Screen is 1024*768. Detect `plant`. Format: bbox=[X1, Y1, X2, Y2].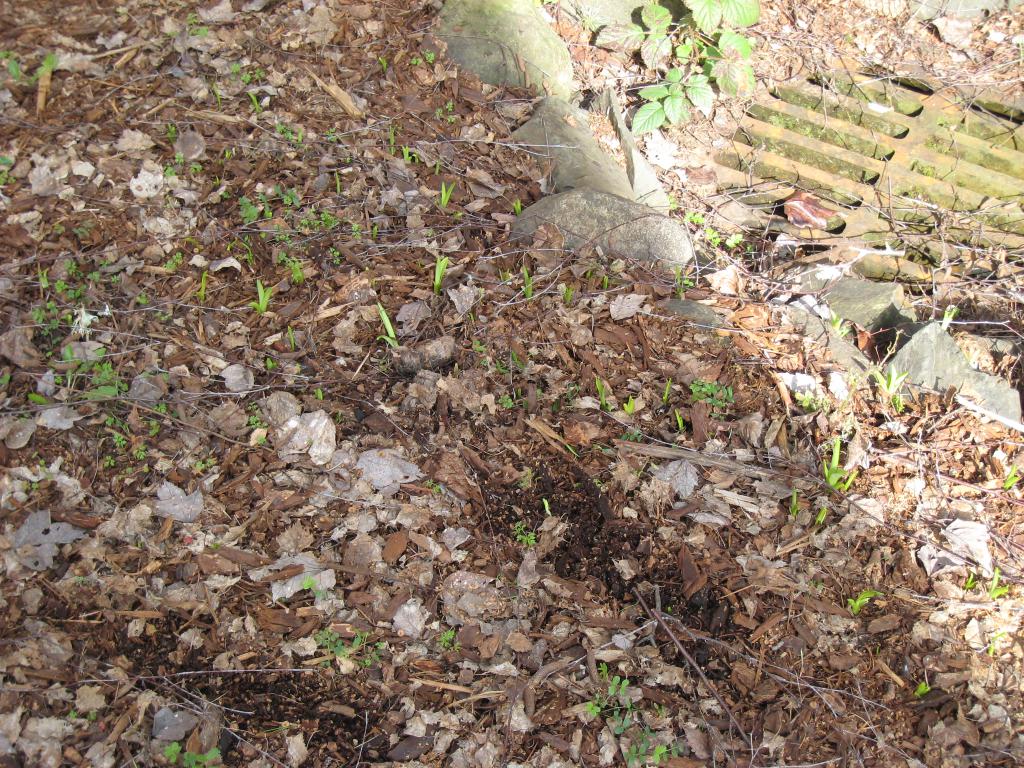
bbox=[914, 683, 935, 701].
